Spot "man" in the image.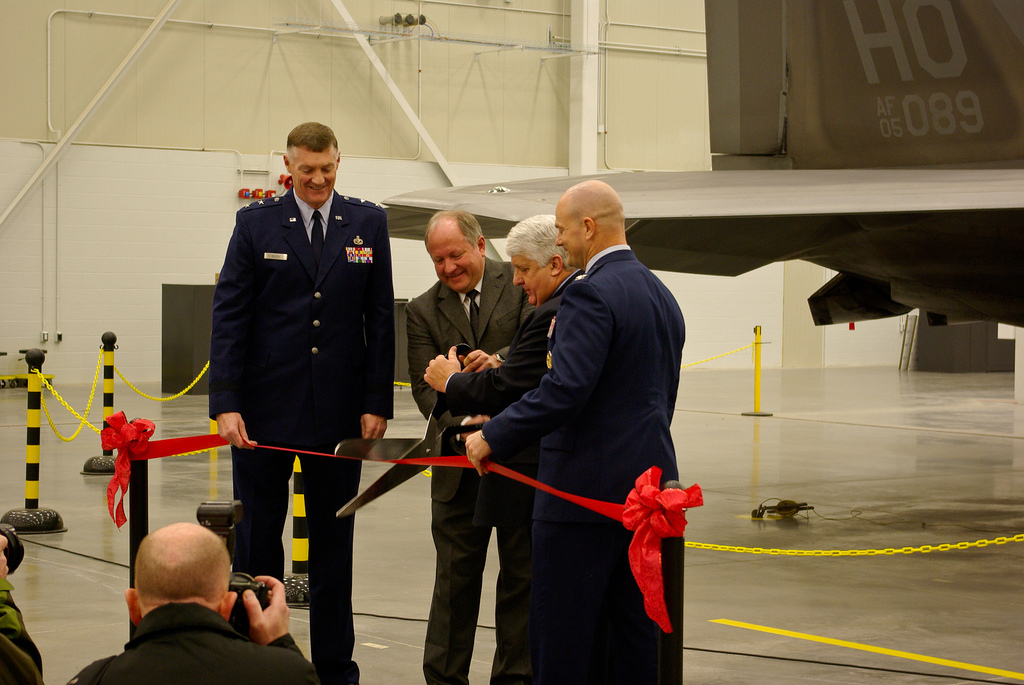
"man" found at (95,515,281,673).
